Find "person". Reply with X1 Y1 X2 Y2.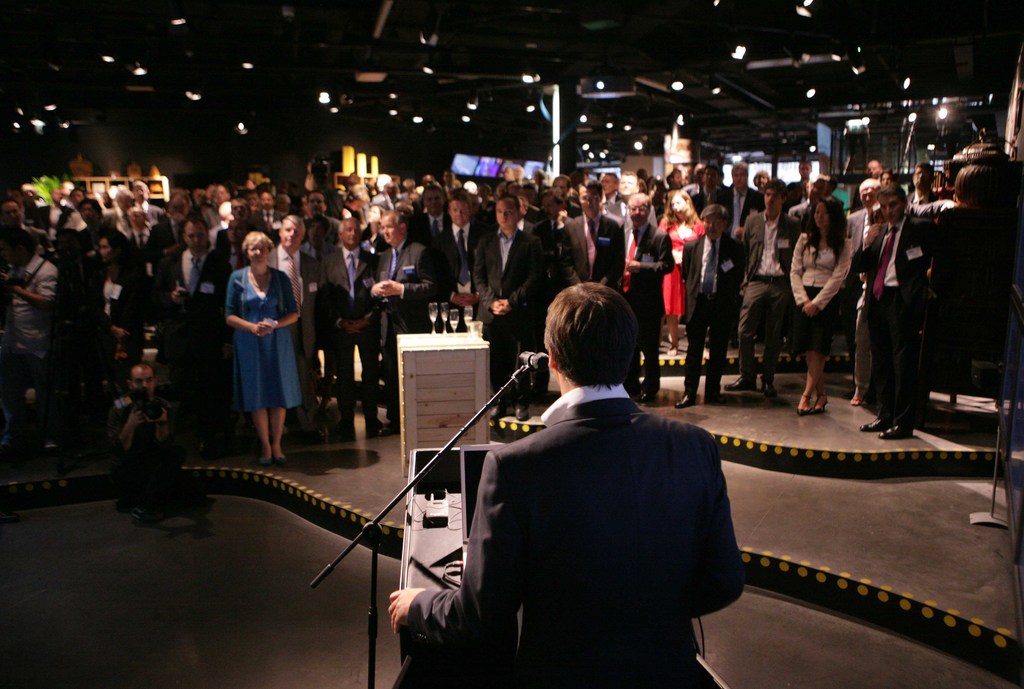
9 232 86 443.
